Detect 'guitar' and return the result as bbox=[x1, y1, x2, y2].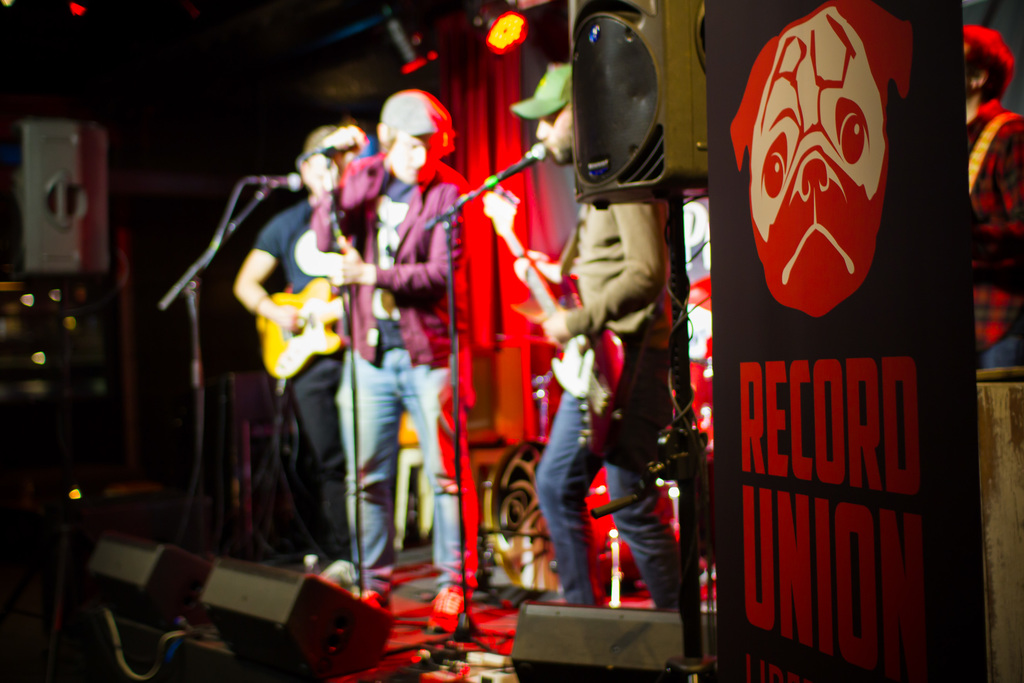
bbox=[260, 267, 345, 383].
